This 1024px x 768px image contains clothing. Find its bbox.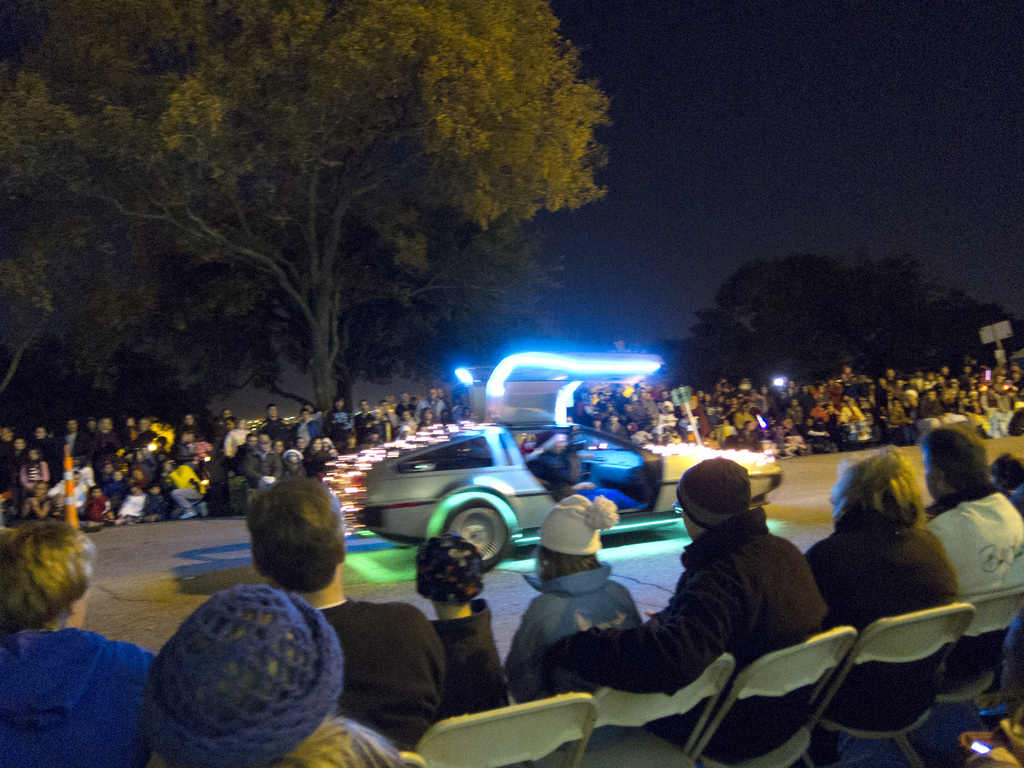
(428,595,504,712).
